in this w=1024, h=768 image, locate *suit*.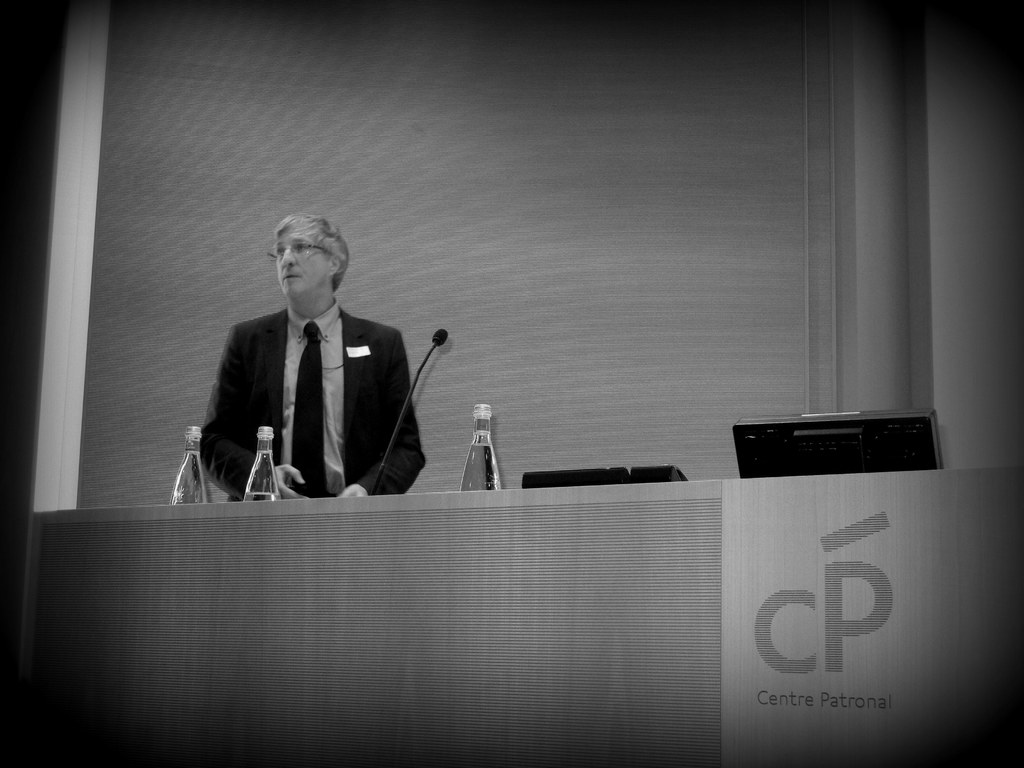
Bounding box: x1=193 y1=300 x2=427 y2=503.
